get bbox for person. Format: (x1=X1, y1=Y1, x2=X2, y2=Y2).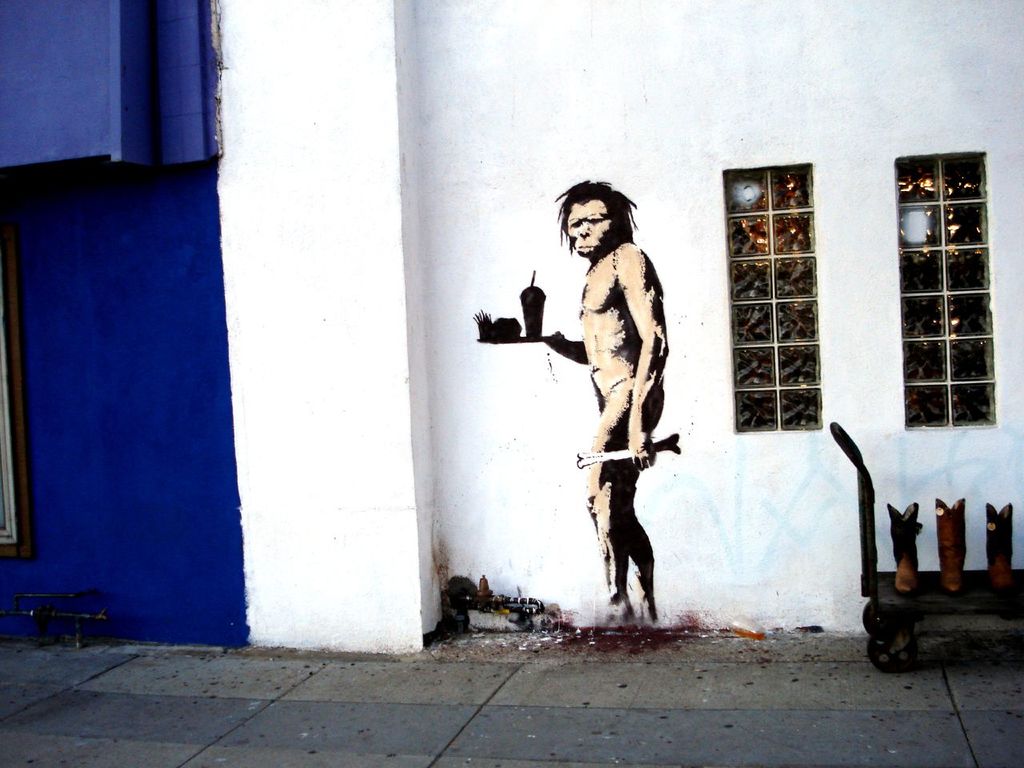
(x1=547, y1=180, x2=673, y2=622).
